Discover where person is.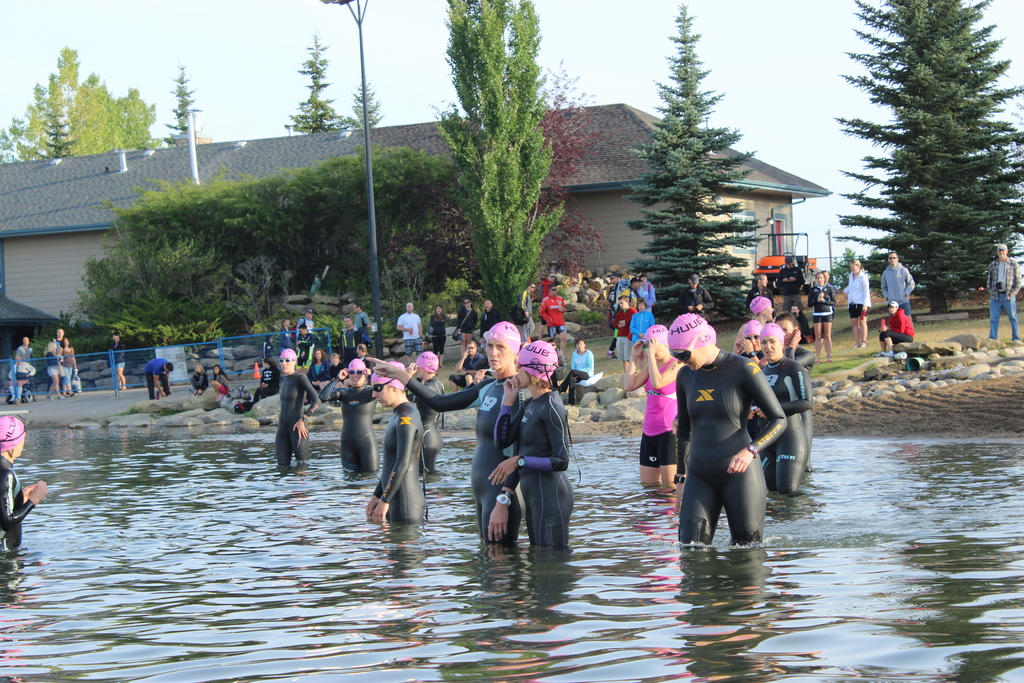
Discovered at [137, 355, 176, 407].
